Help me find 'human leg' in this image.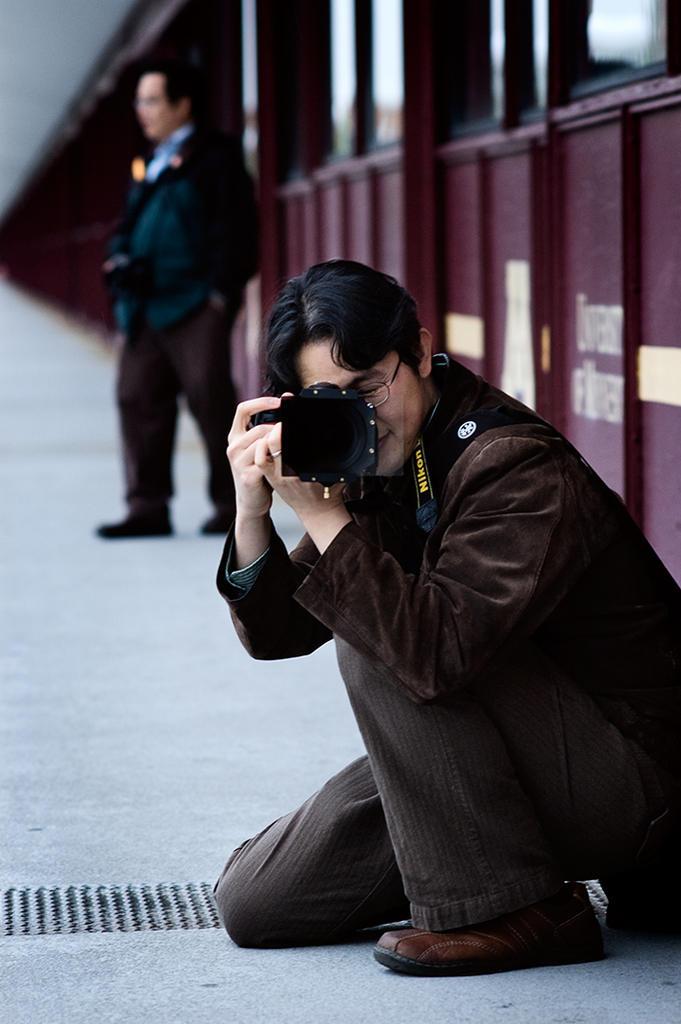
Found it: box(94, 326, 181, 538).
